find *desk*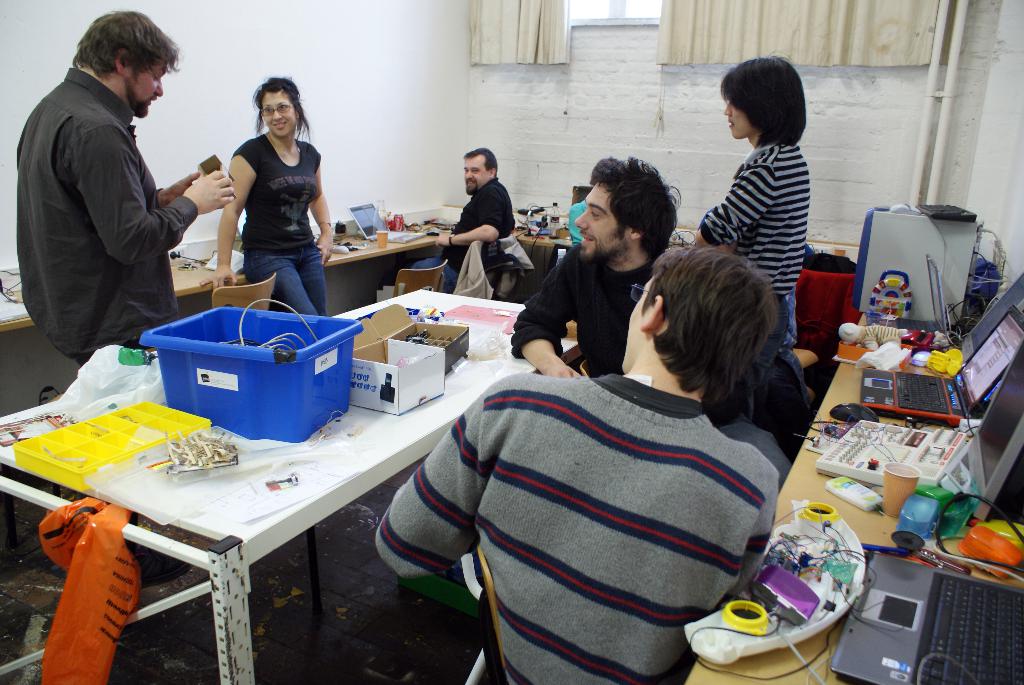
<region>0, 290, 577, 684</region>
